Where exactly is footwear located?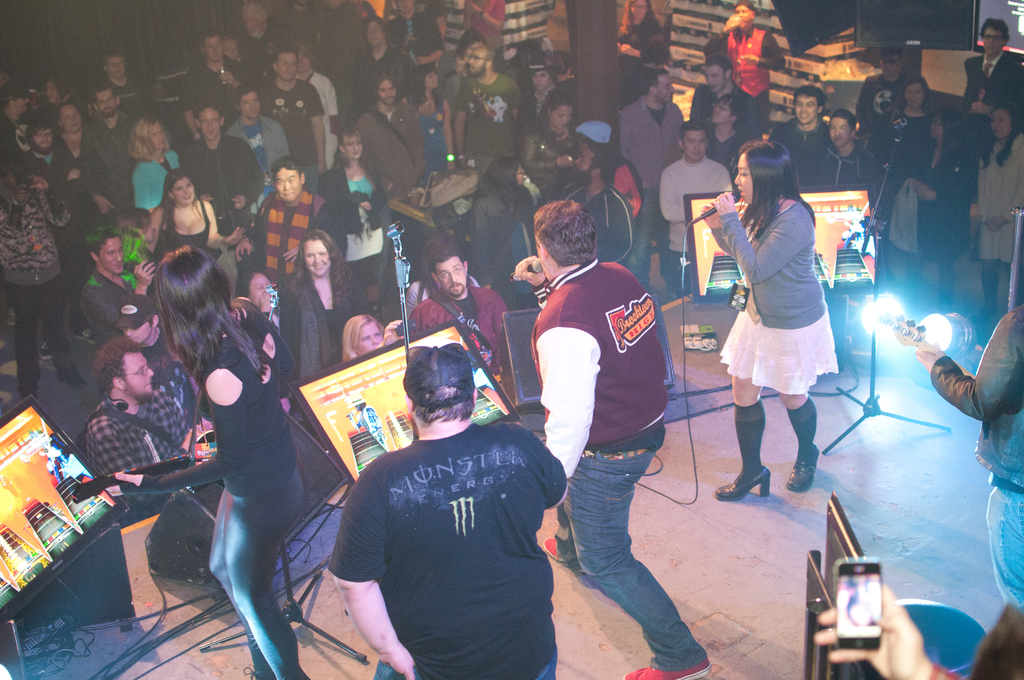
Its bounding box is [548,539,570,570].
